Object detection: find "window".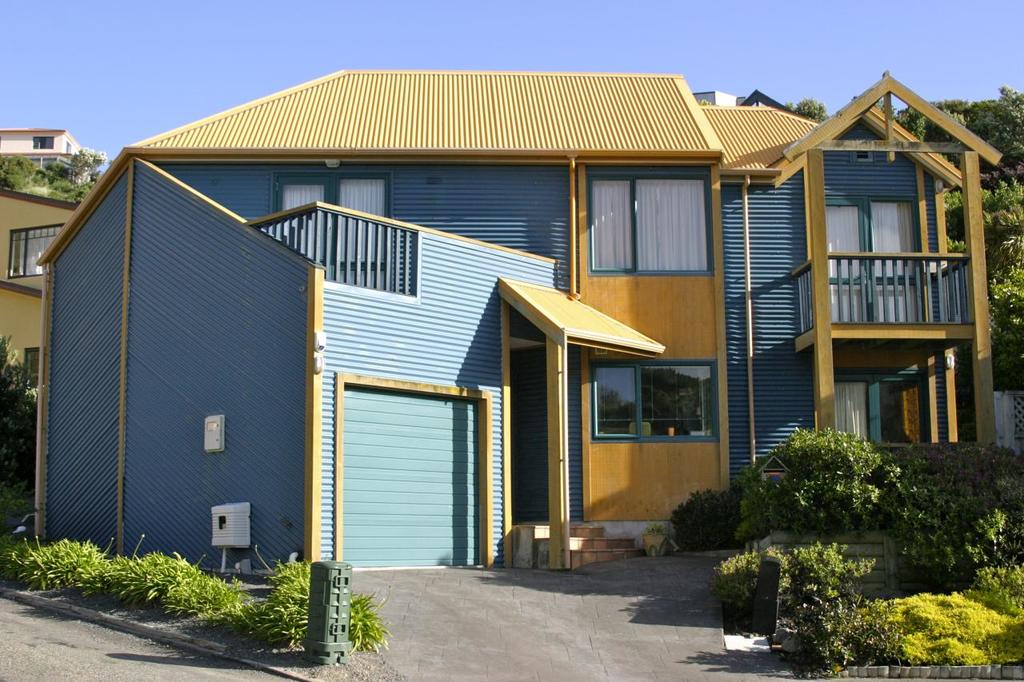
(586, 357, 723, 440).
